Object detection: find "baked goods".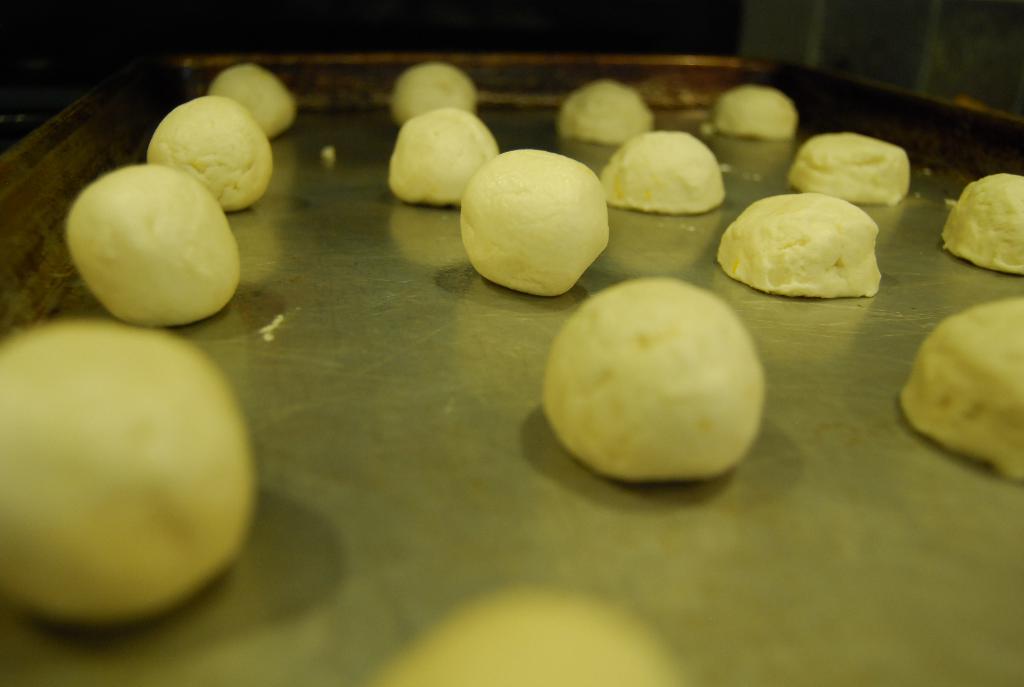
(left=714, top=79, right=799, bottom=146).
